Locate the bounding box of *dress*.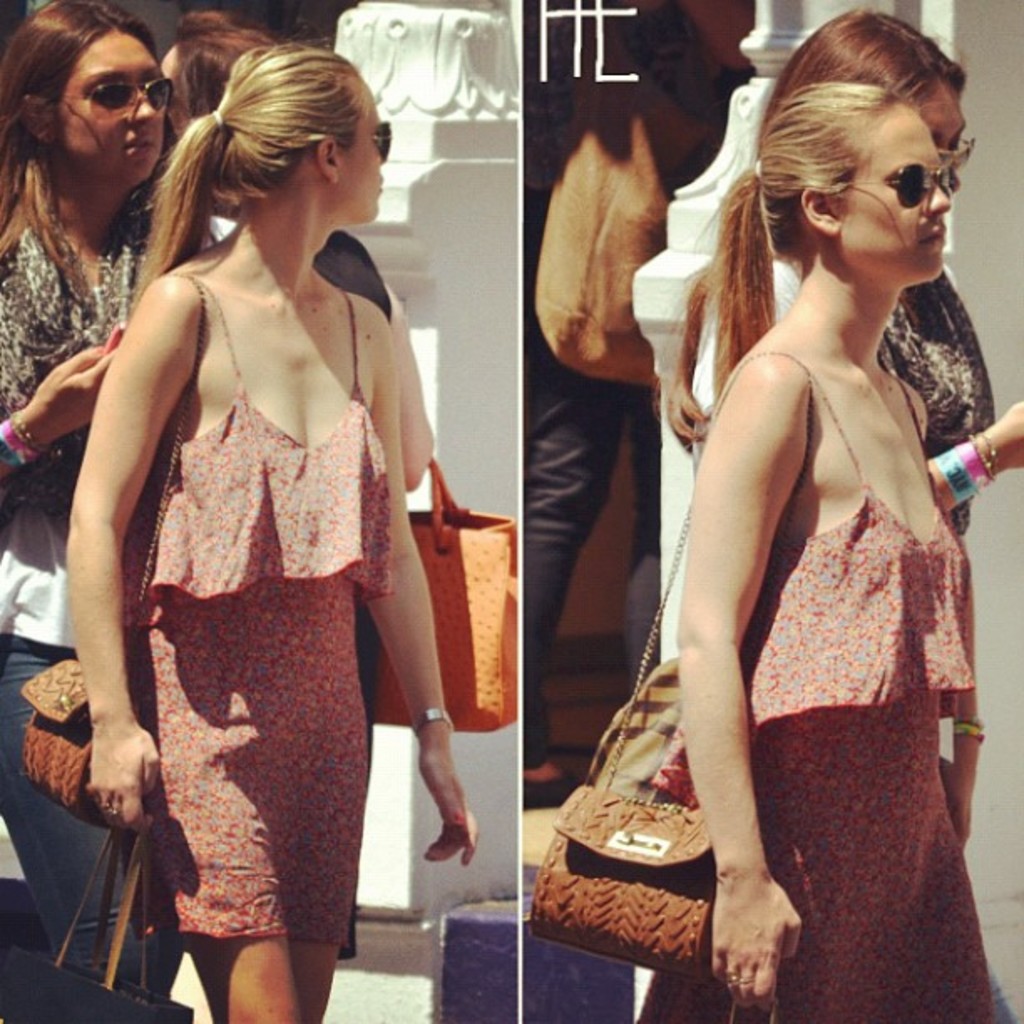
Bounding box: left=596, top=348, right=994, bottom=1022.
